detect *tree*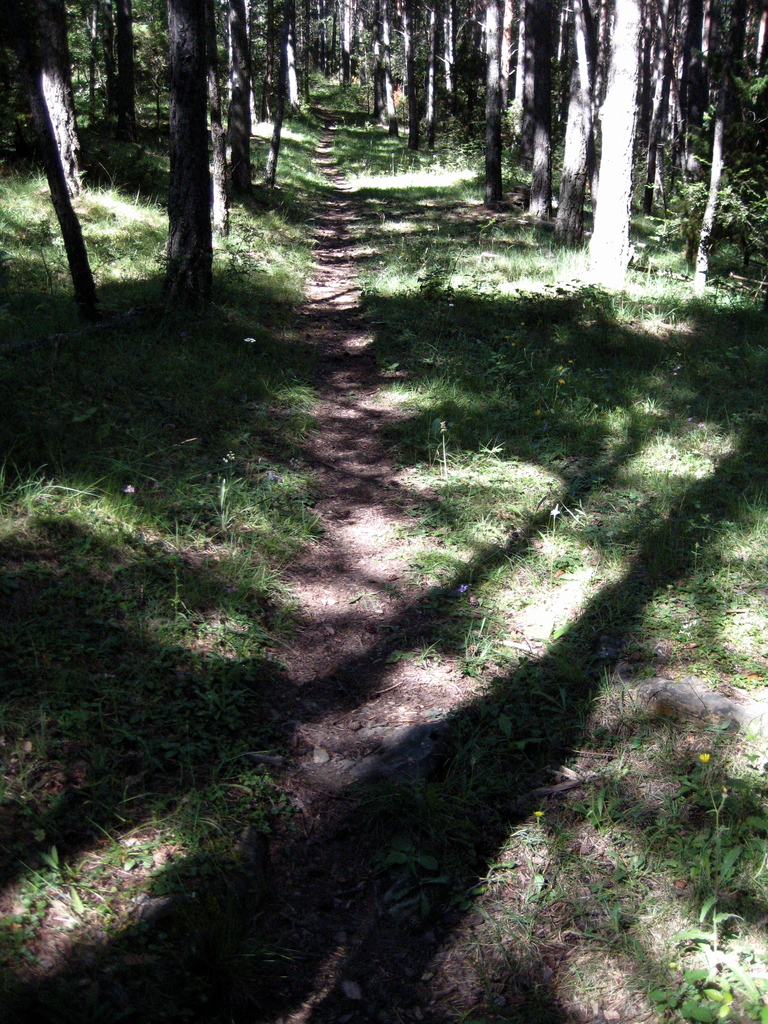
x1=257 y1=0 x2=309 y2=124
